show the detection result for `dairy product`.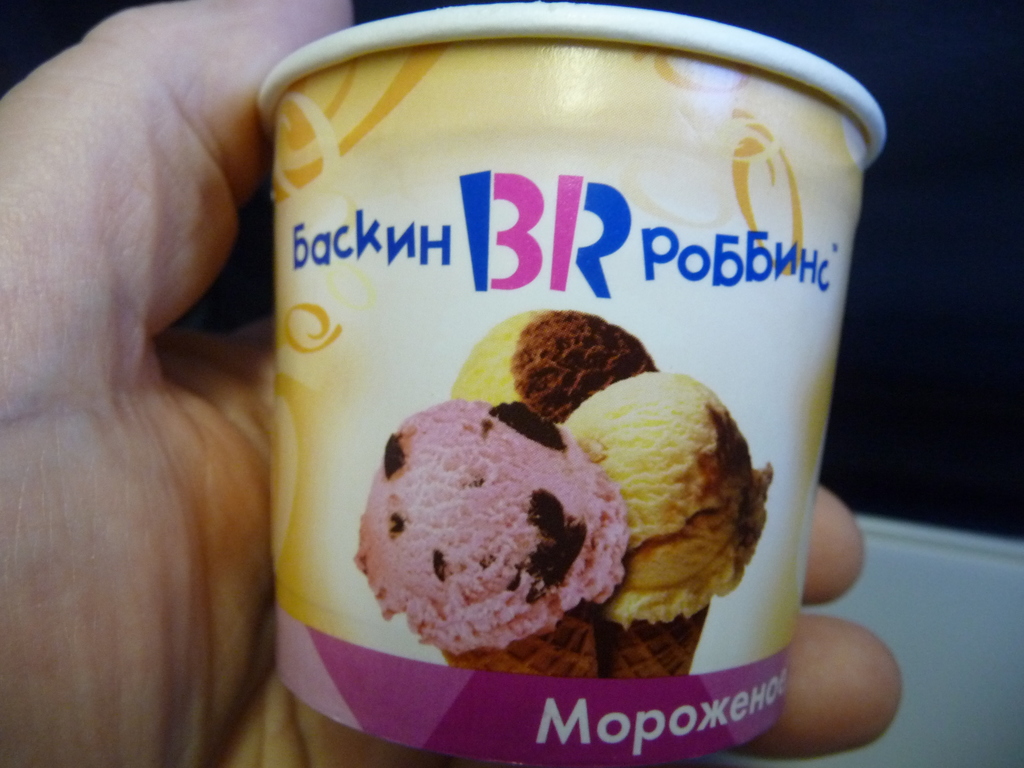
rect(448, 311, 659, 435).
